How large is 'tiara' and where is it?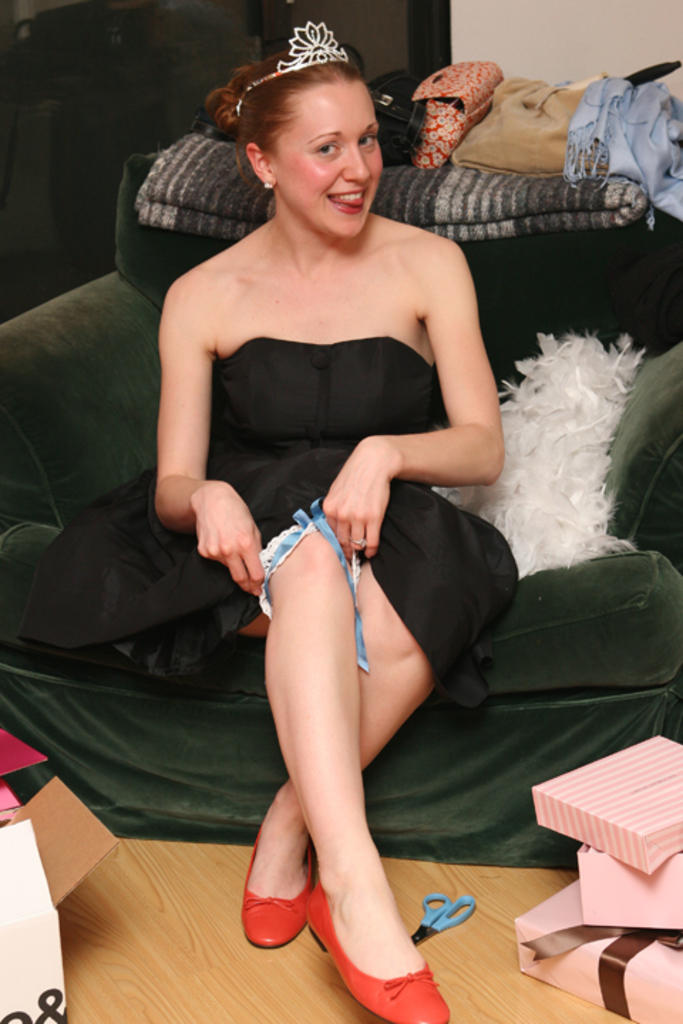
Bounding box: {"left": 243, "top": 21, "right": 349, "bottom": 94}.
